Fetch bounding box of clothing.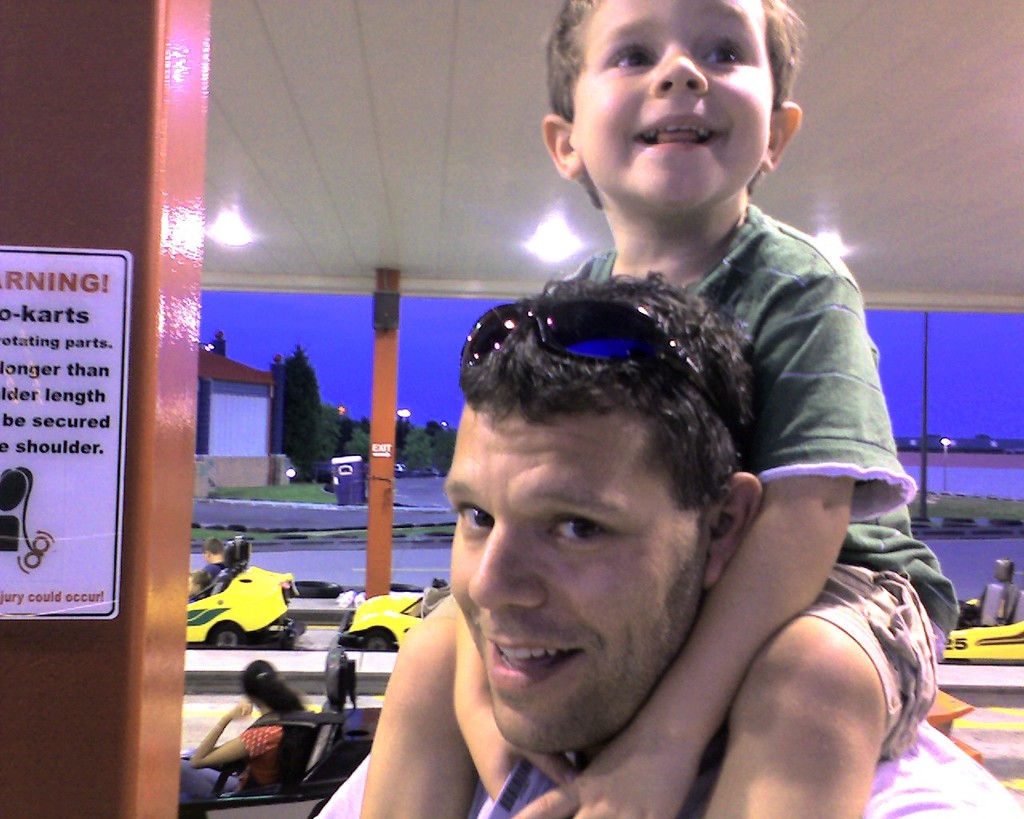
Bbox: region(193, 561, 221, 582).
